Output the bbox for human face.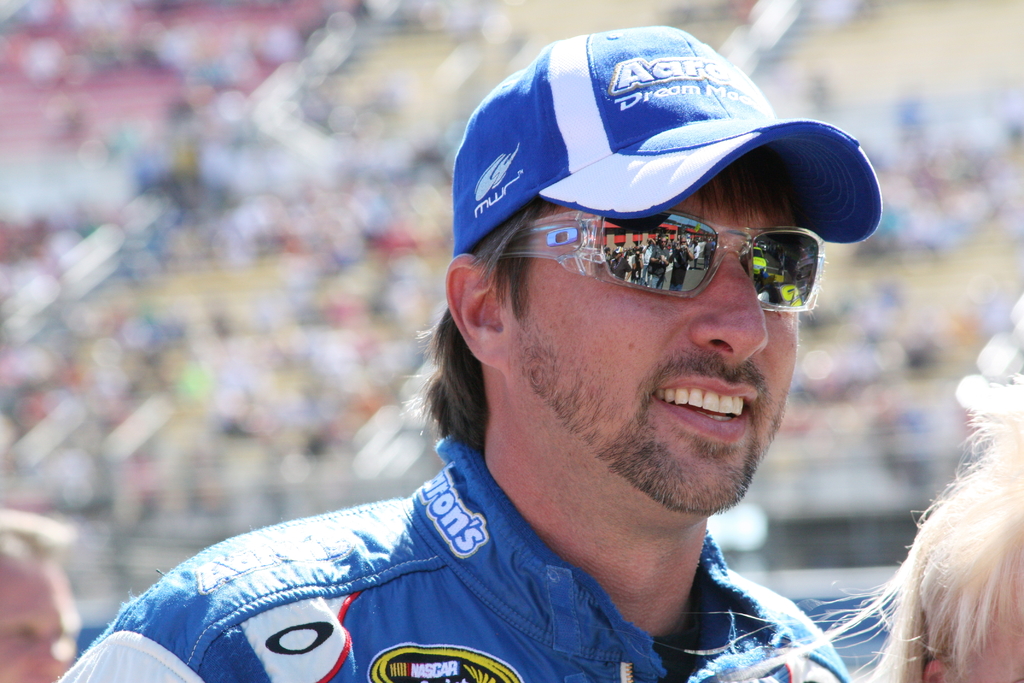
l=509, t=149, r=801, b=520.
